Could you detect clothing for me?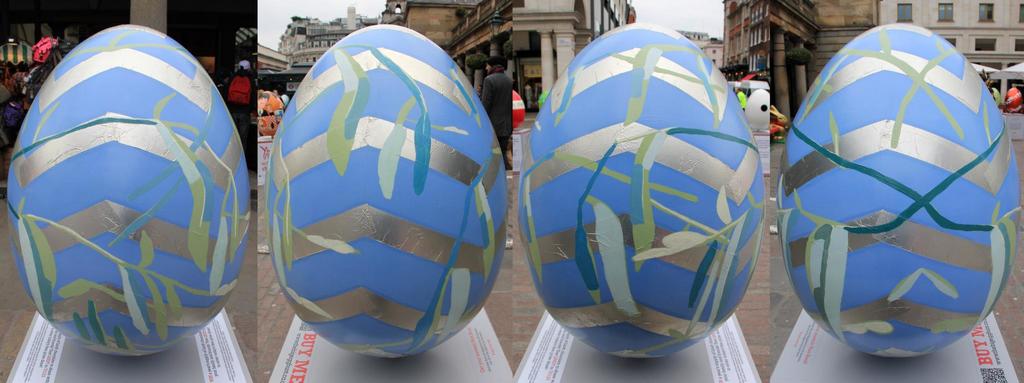
Detection result: [749,301,1018,382].
